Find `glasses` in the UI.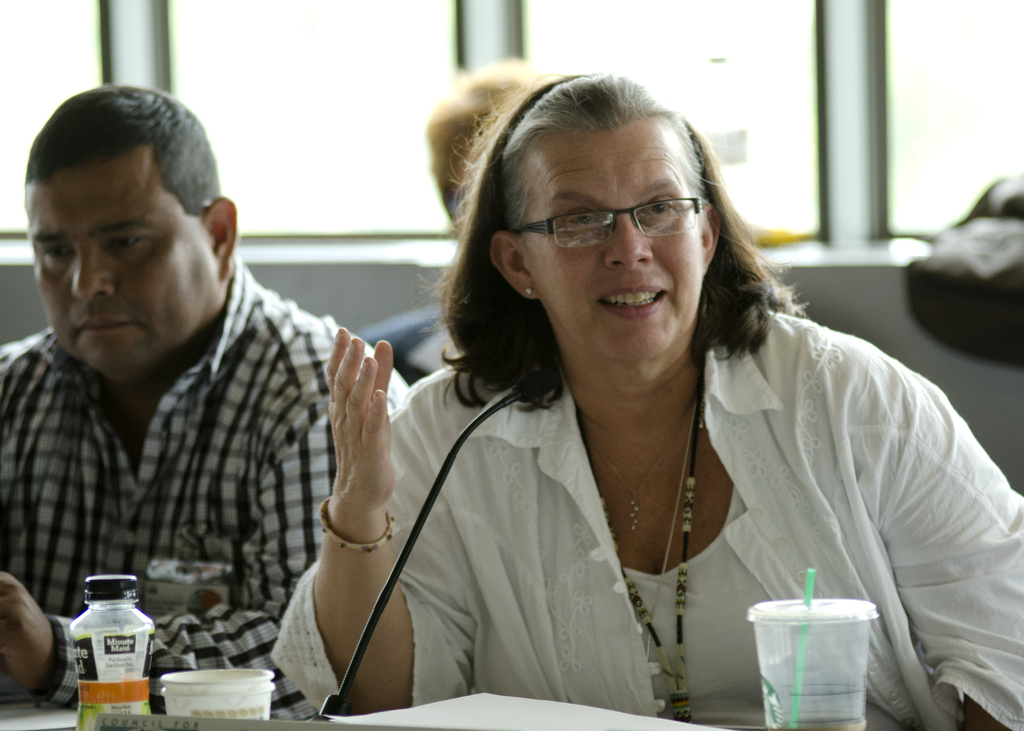
UI element at x1=509 y1=186 x2=711 y2=251.
